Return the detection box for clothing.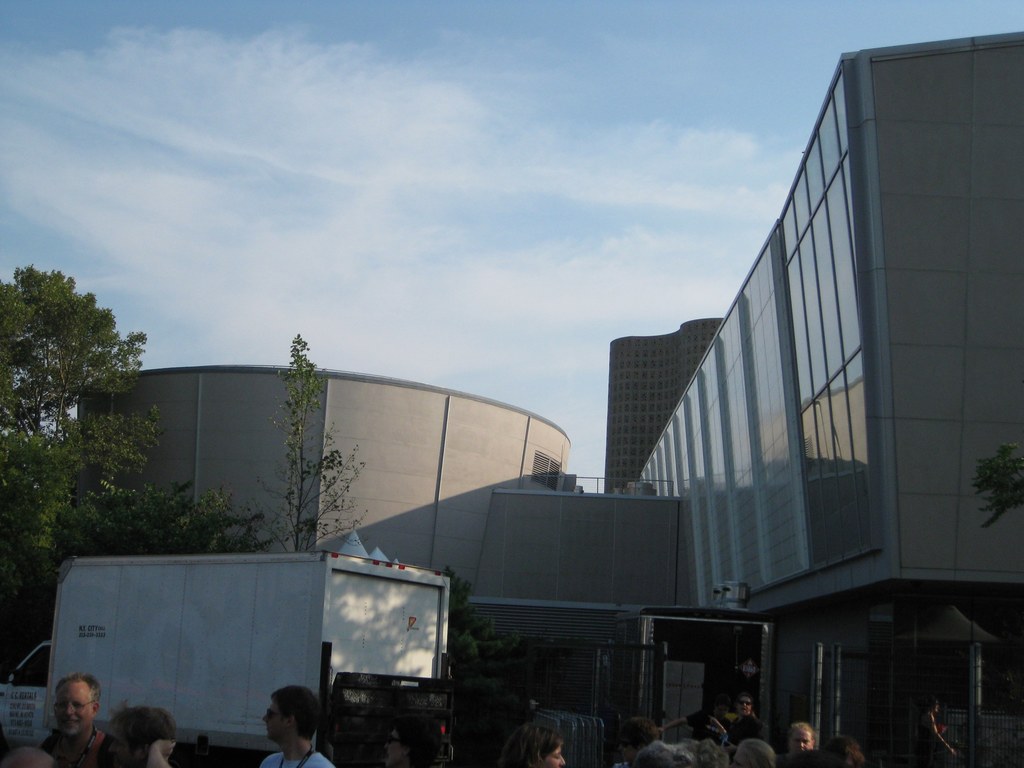
x1=33 y1=726 x2=129 y2=767.
